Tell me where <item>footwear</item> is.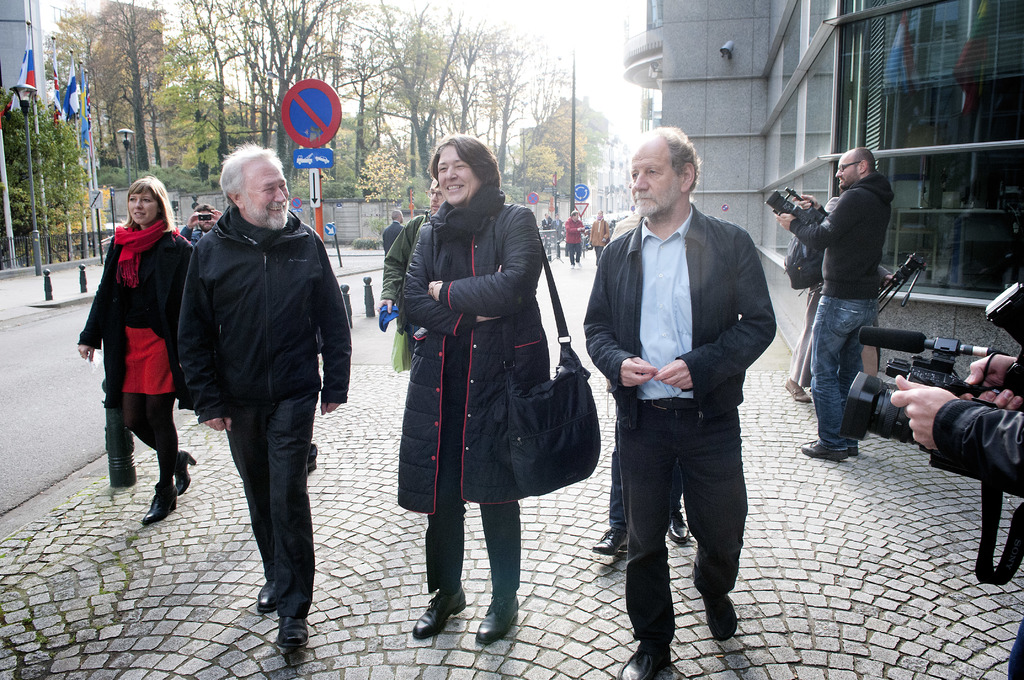
<item>footwear</item> is at select_region(254, 579, 282, 613).
